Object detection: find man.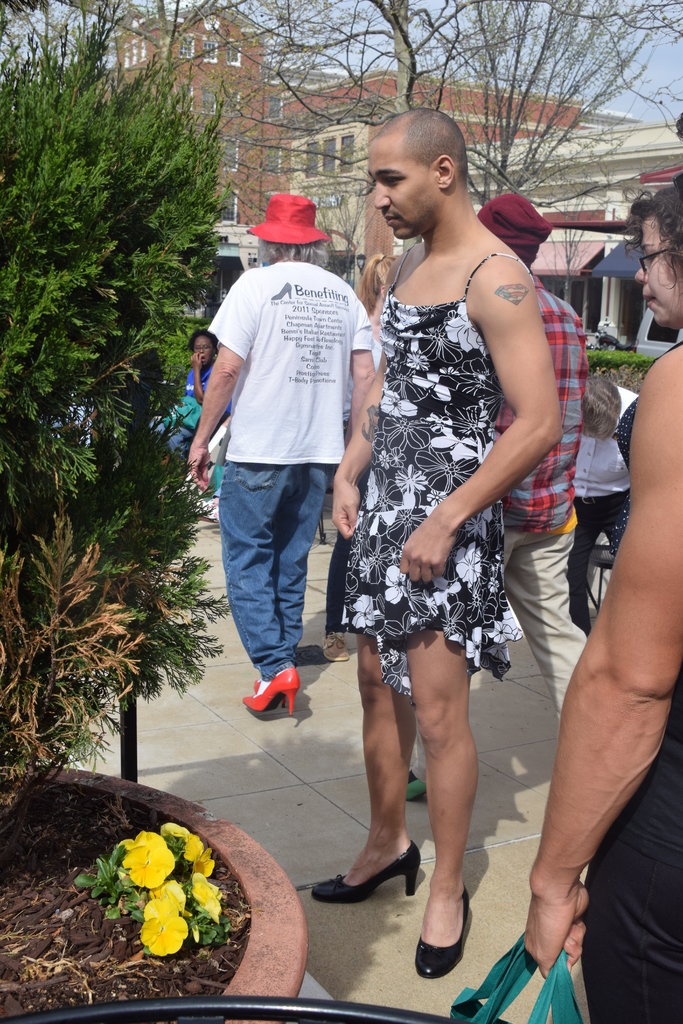
<box>472,188,588,715</box>.
